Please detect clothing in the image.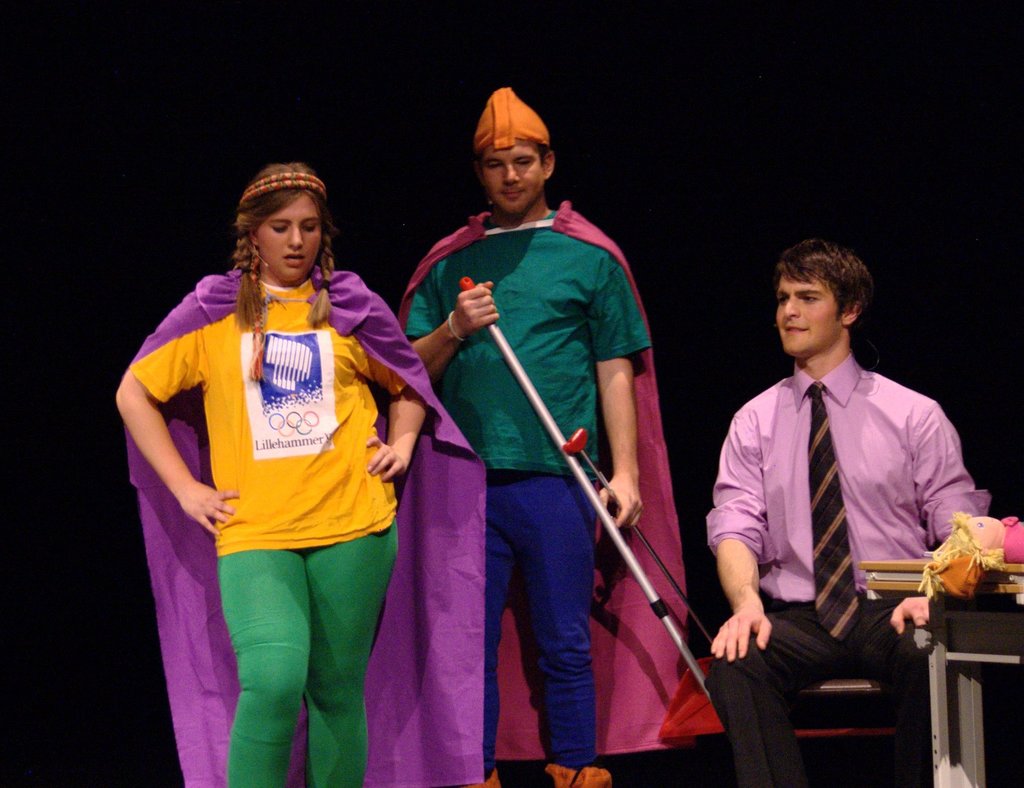
[left=131, top=257, right=408, bottom=556].
